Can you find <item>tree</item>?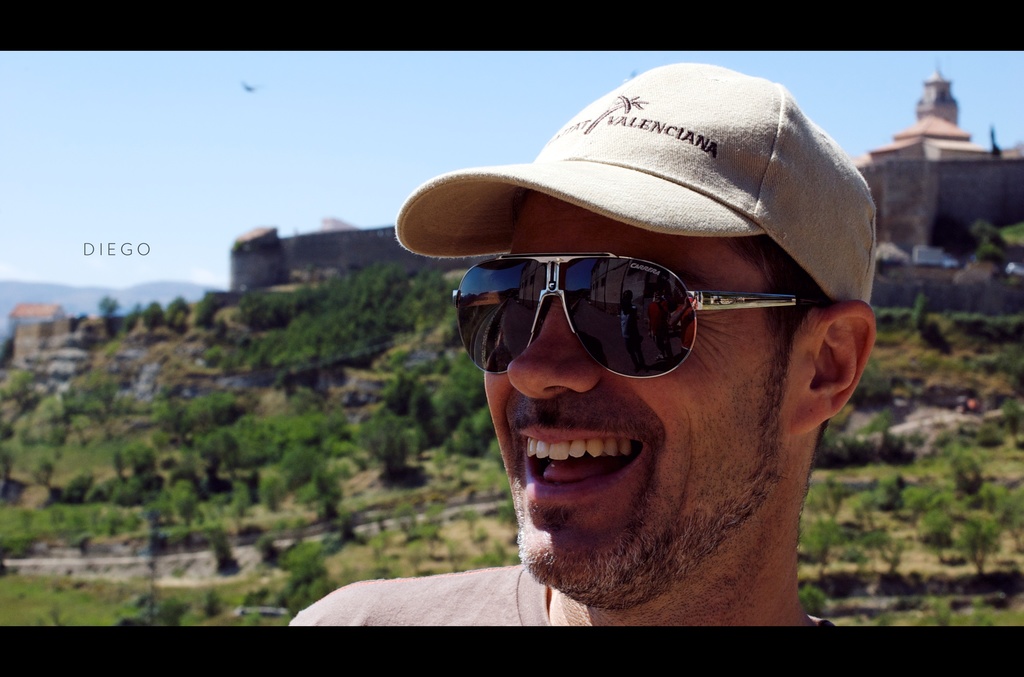
Yes, bounding box: 273/448/323/493.
